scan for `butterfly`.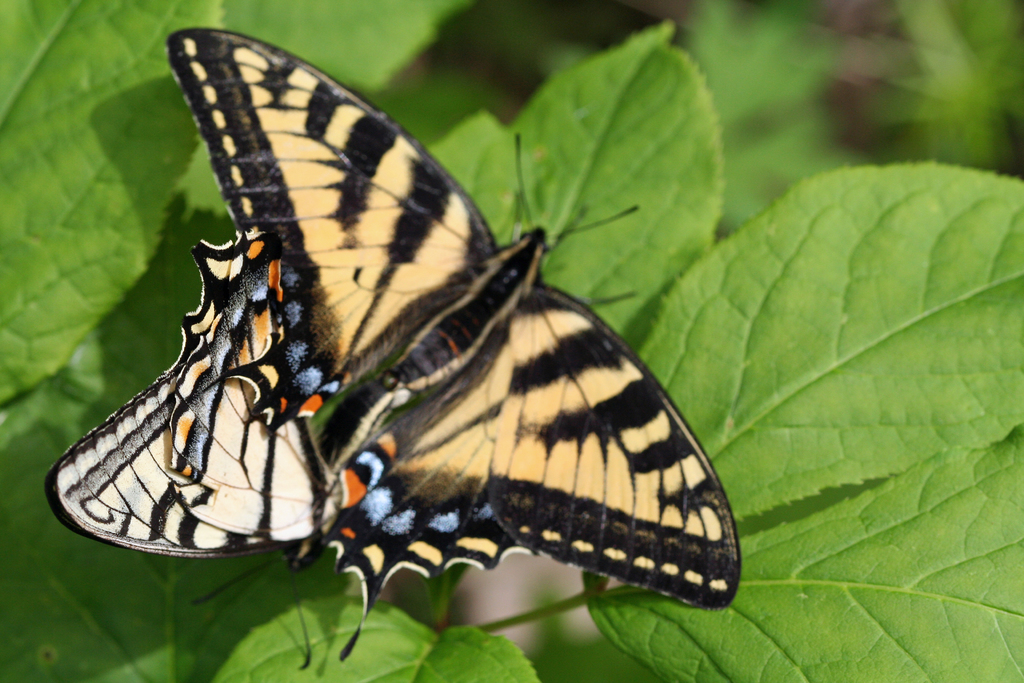
Scan result: 54:21:765:647.
